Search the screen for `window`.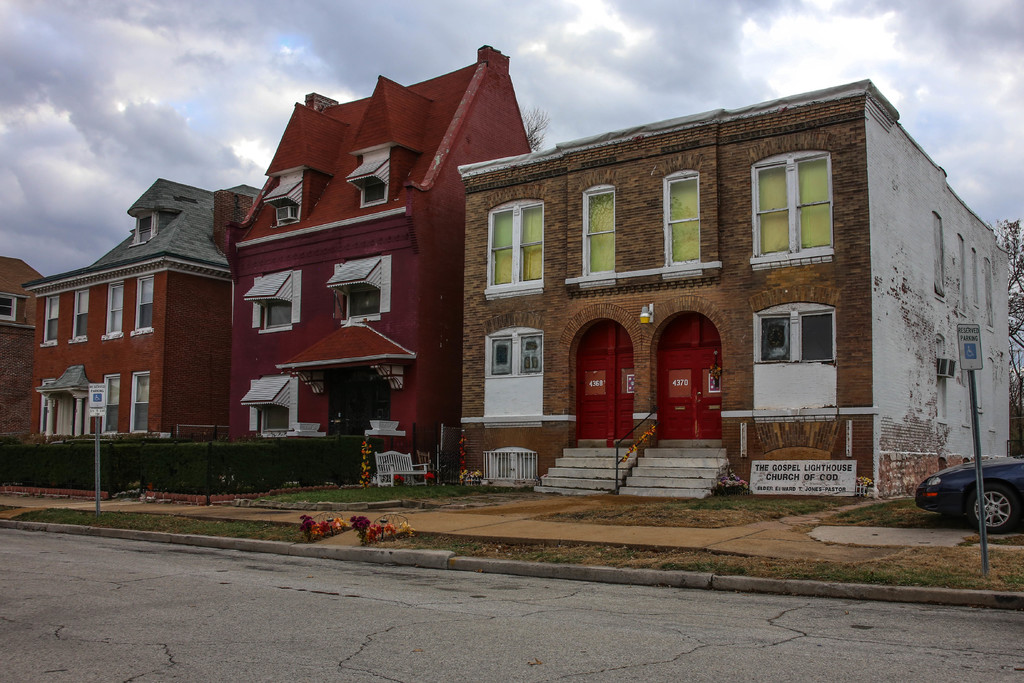
Found at <bbox>484, 336, 544, 427</bbox>.
